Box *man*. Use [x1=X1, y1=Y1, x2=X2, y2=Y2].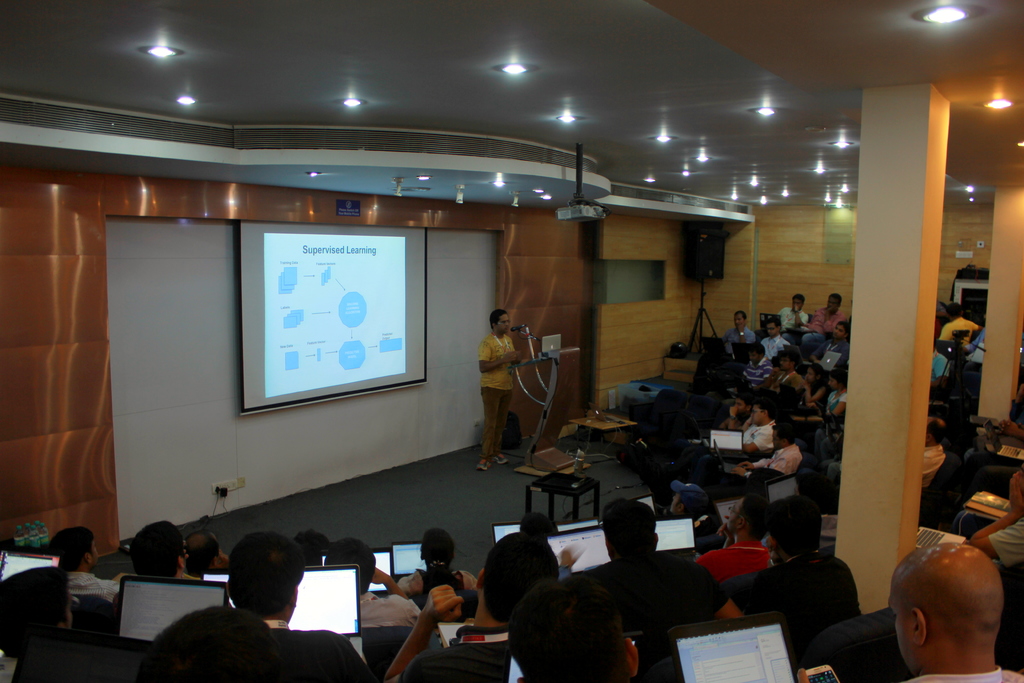
[x1=473, y1=307, x2=523, y2=466].
